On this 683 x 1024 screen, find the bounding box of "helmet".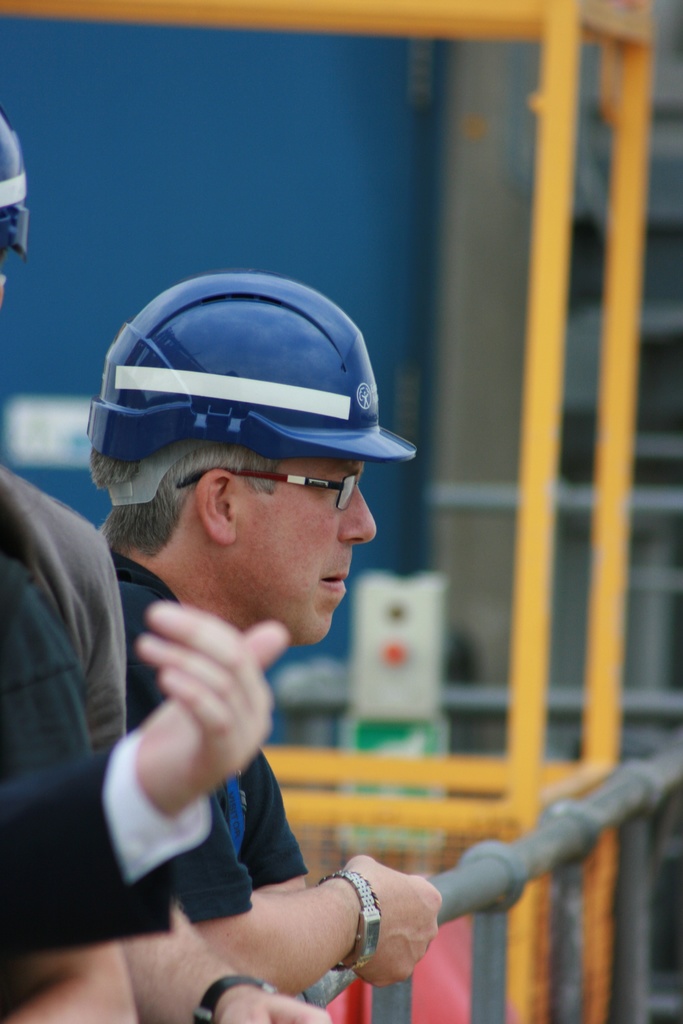
Bounding box: bbox=(82, 271, 418, 502).
